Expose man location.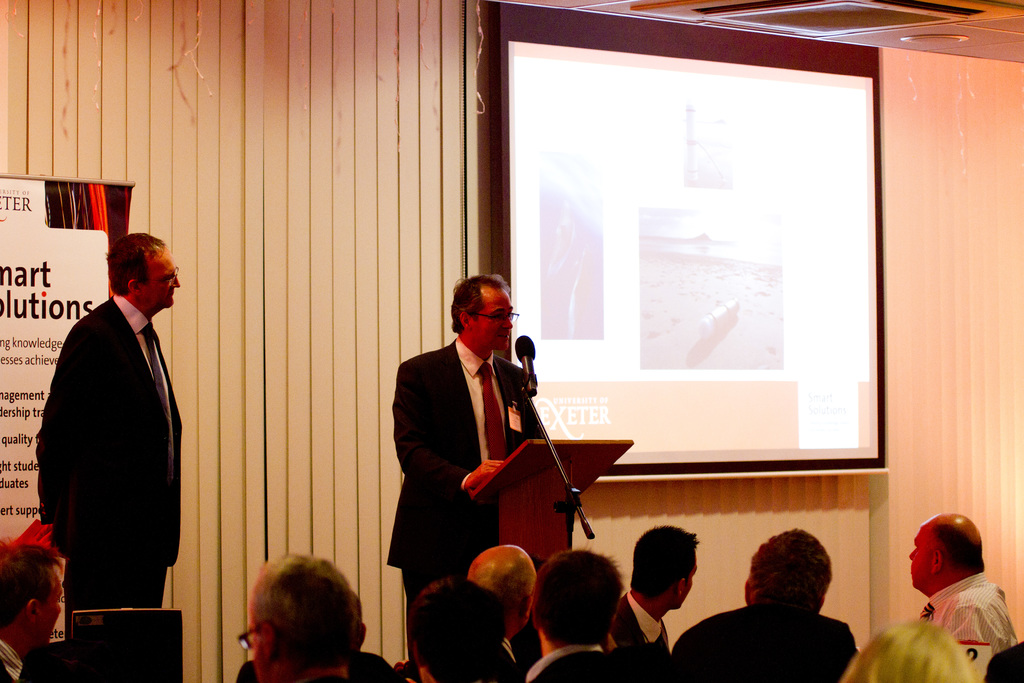
Exposed at (x1=405, y1=573, x2=504, y2=682).
